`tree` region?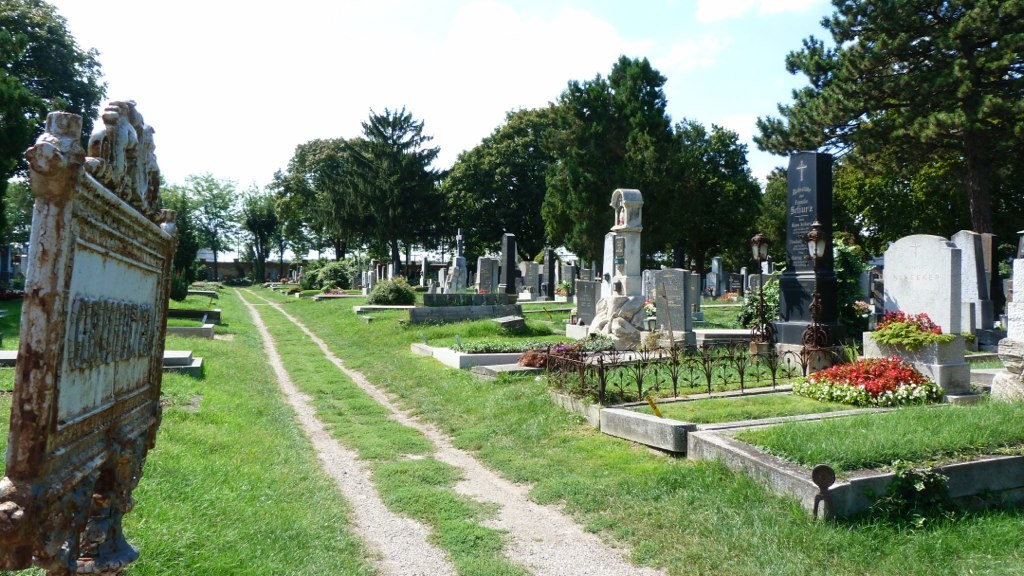
{"left": 189, "top": 165, "right": 246, "bottom": 282}
